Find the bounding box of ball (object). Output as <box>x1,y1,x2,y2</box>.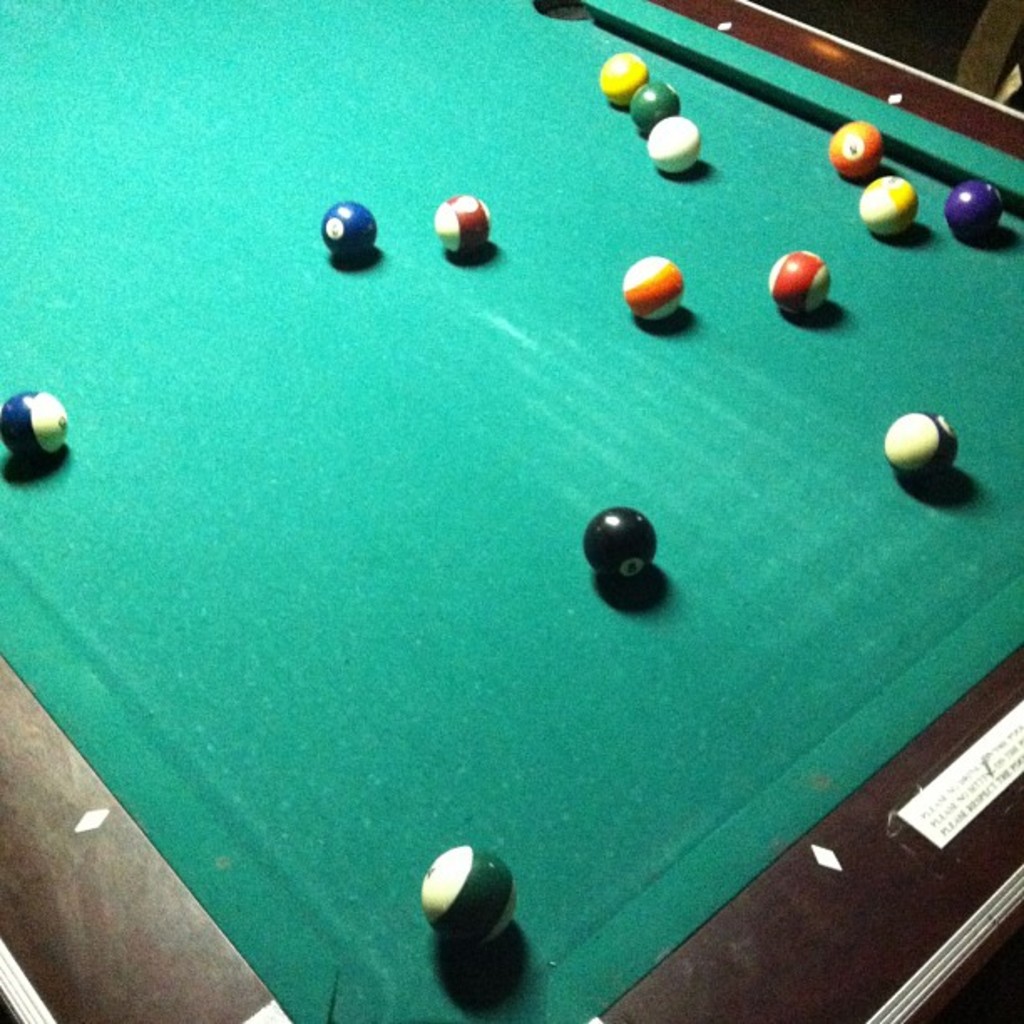
<box>0,381,70,465</box>.
